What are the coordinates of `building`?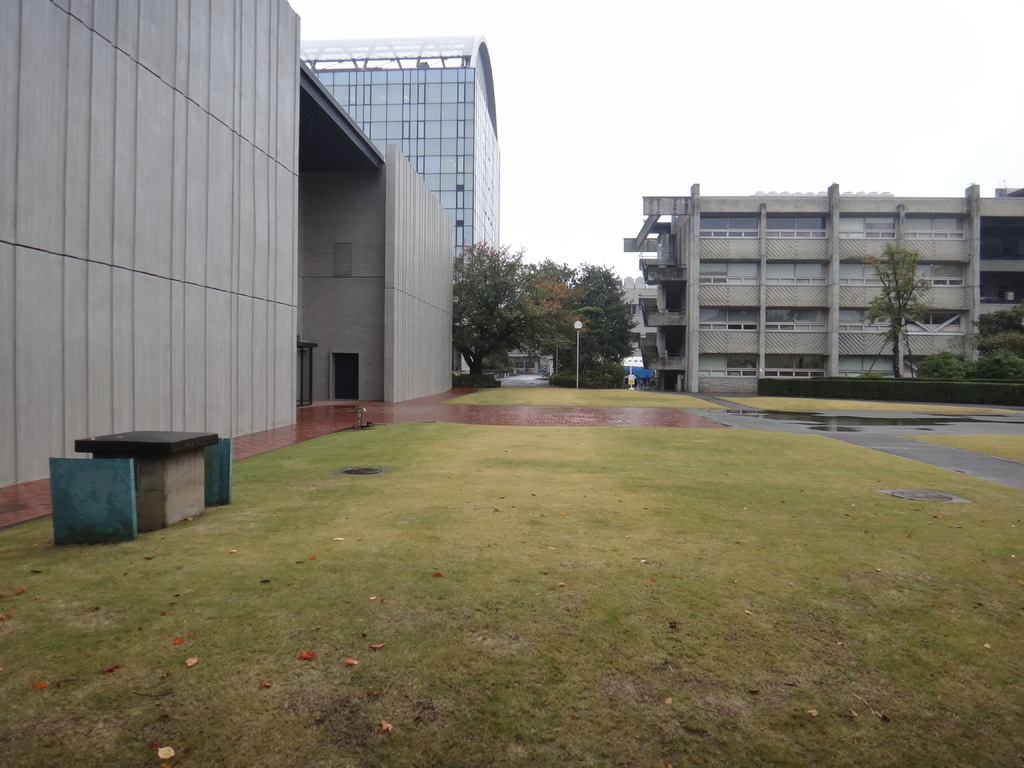
<box>599,170,1023,391</box>.
